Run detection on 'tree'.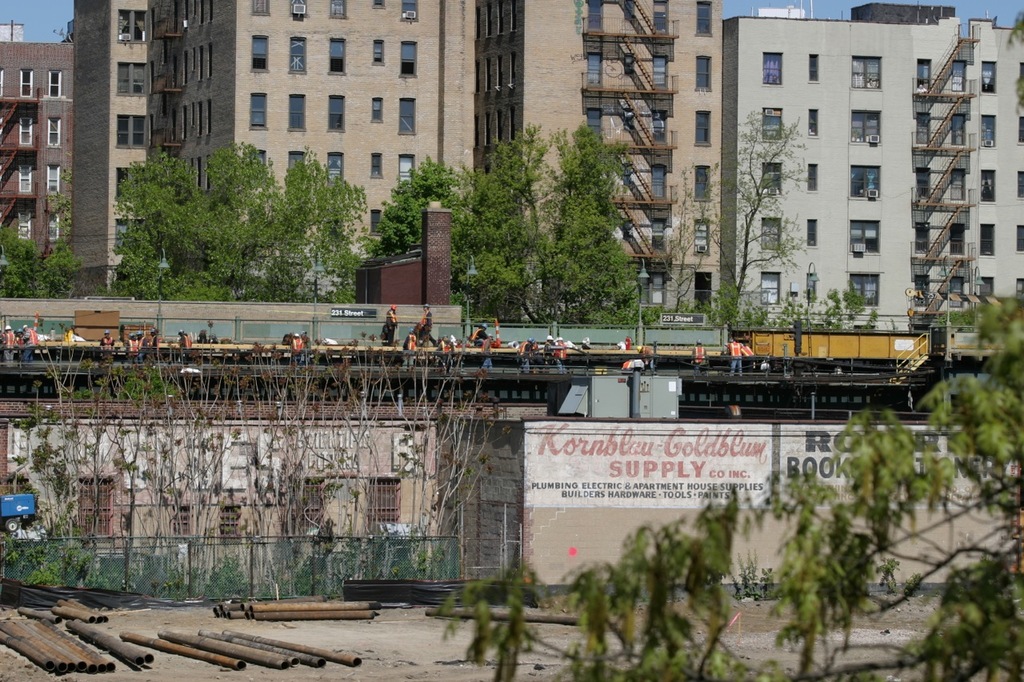
Result: [458,164,538,312].
